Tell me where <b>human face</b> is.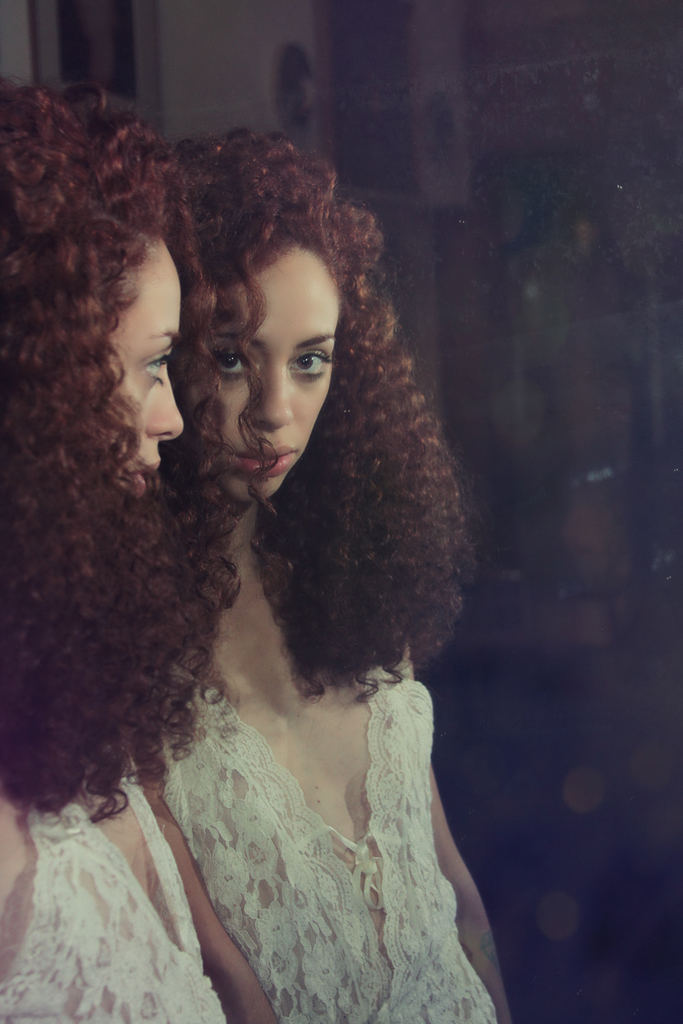
<b>human face</b> is at locate(104, 244, 185, 501).
